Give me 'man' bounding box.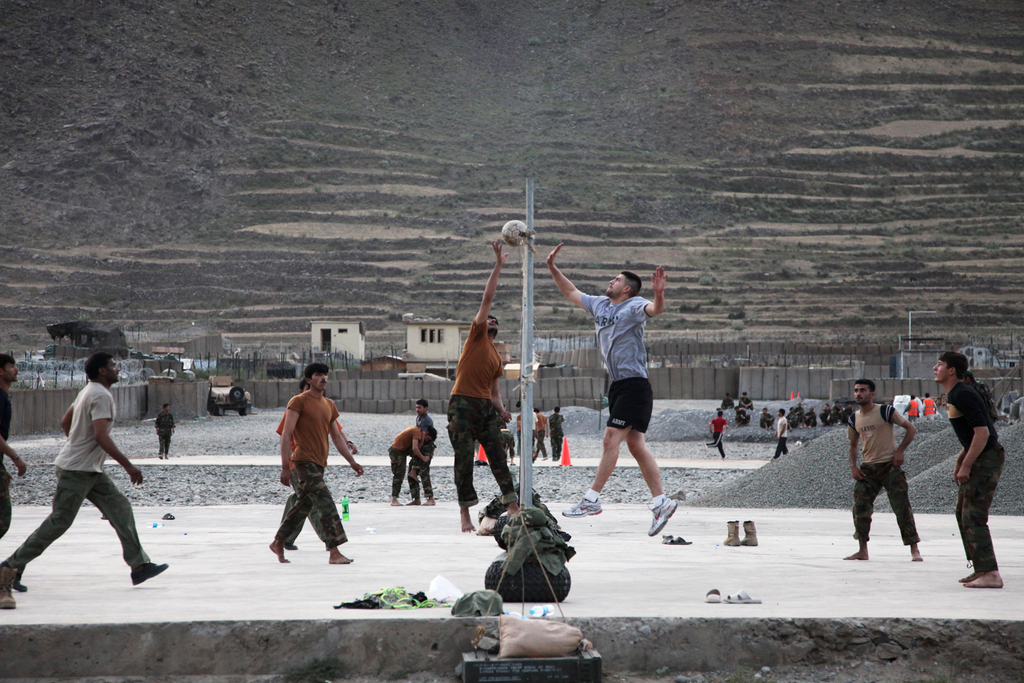
bbox=(0, 353, 30, 539).
